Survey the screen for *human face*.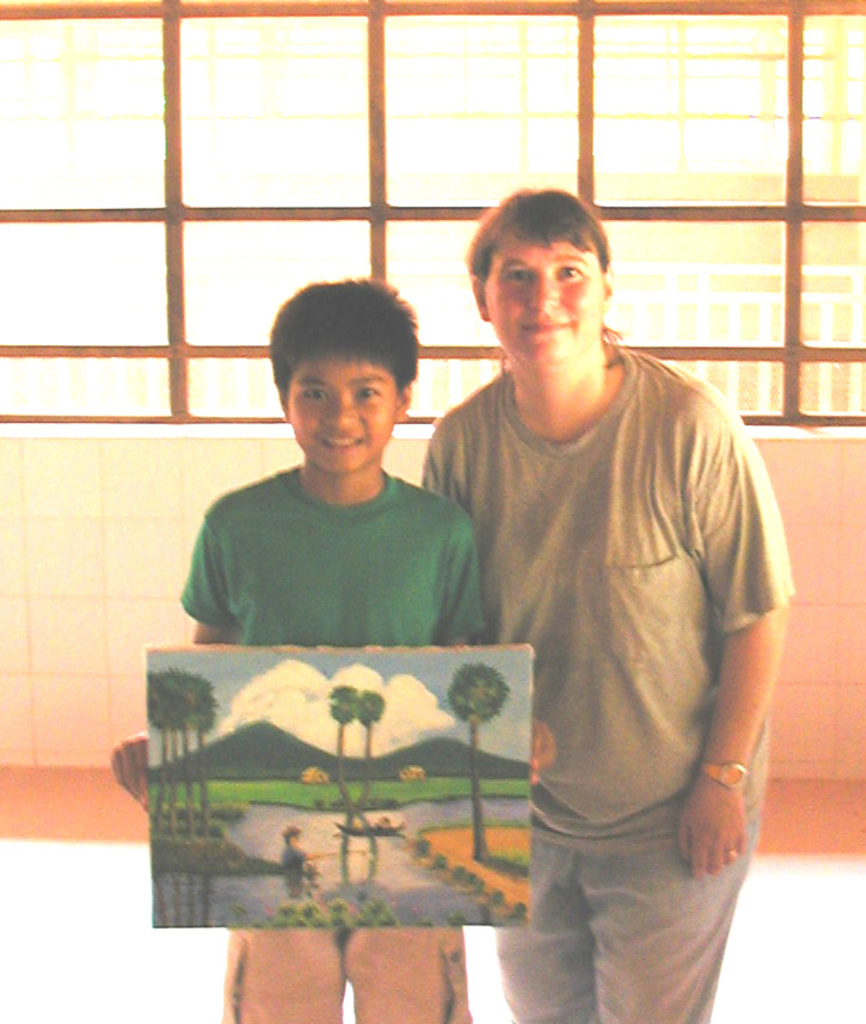
Survey found: BBox(283, 351, 398, 476).
